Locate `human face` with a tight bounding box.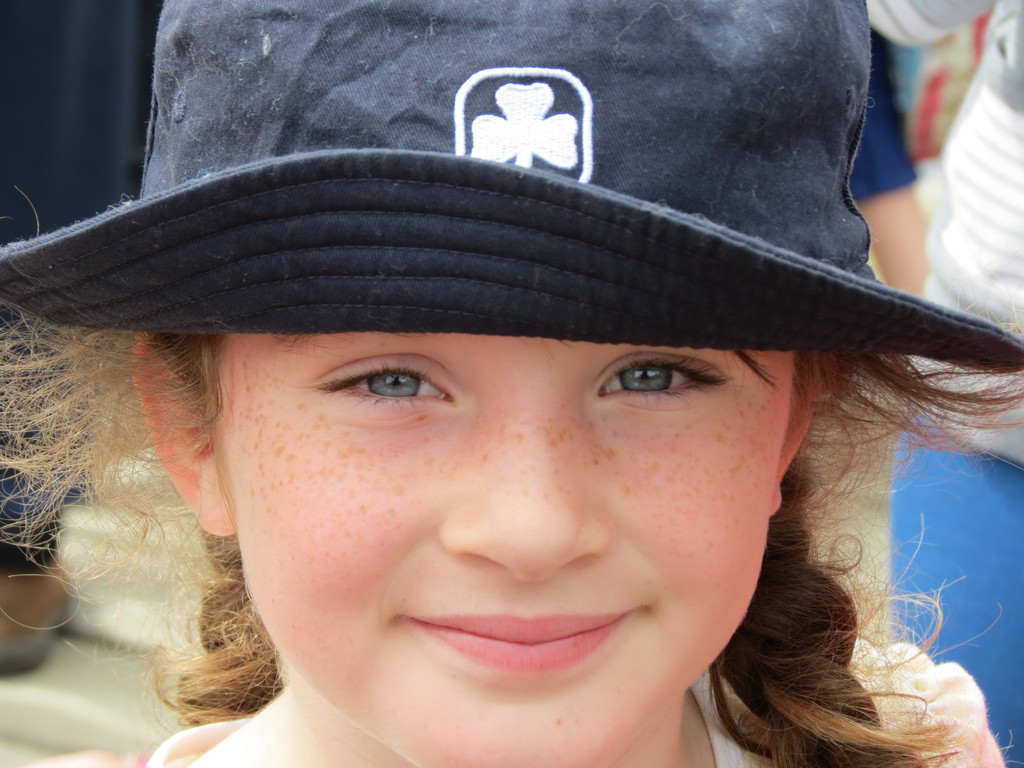
[222, 340, 790, 767].
